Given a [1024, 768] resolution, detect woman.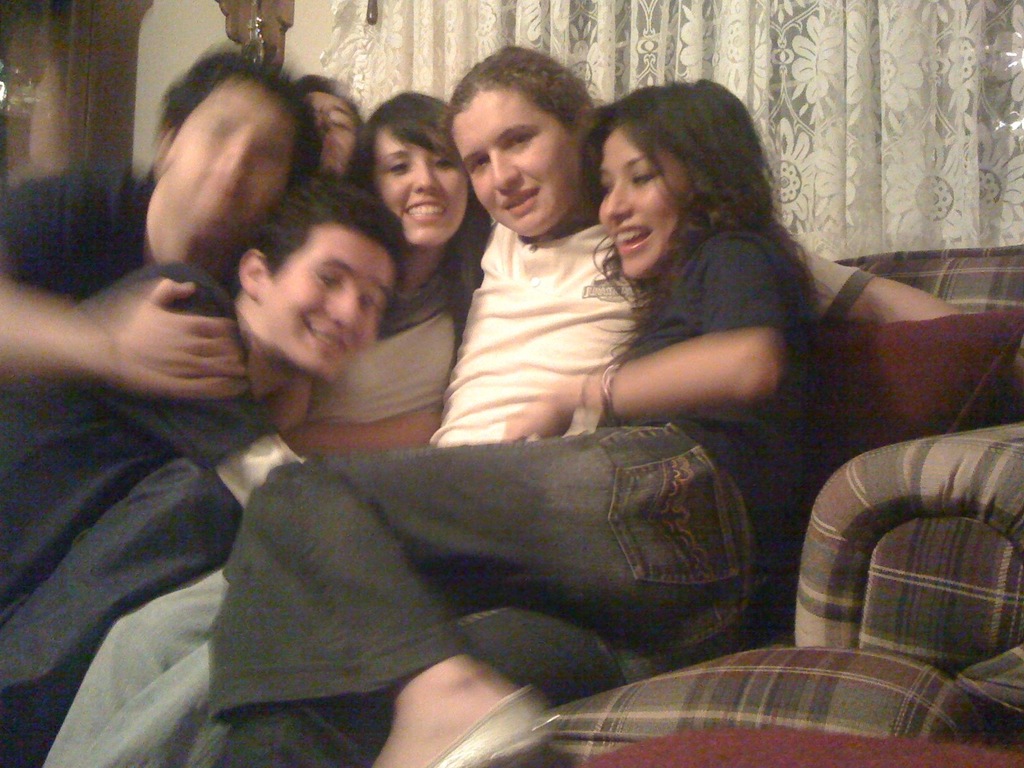
Rect(42, 40, 961, 767).
